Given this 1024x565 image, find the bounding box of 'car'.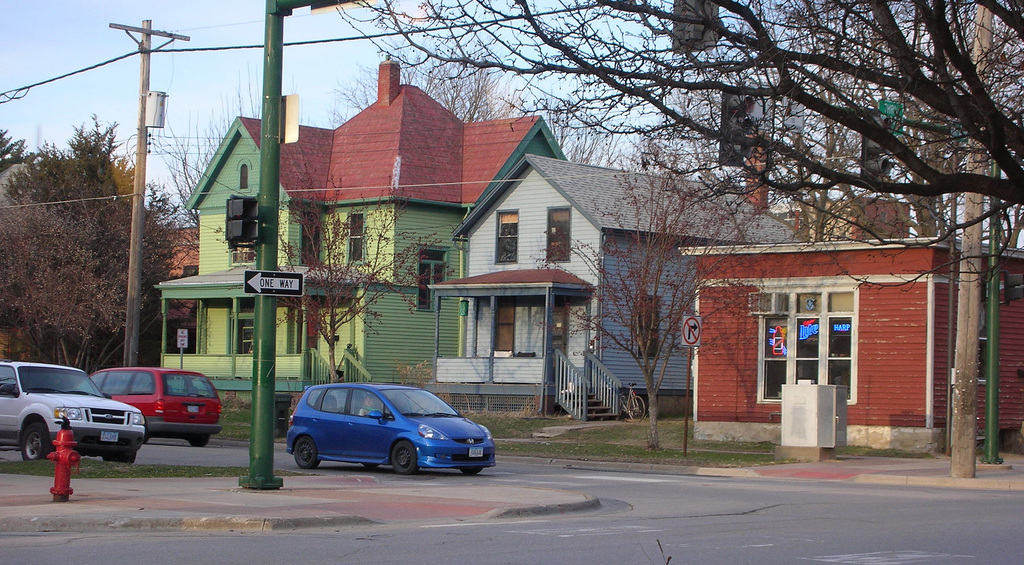
Rect(70, 367, 224, 447).
